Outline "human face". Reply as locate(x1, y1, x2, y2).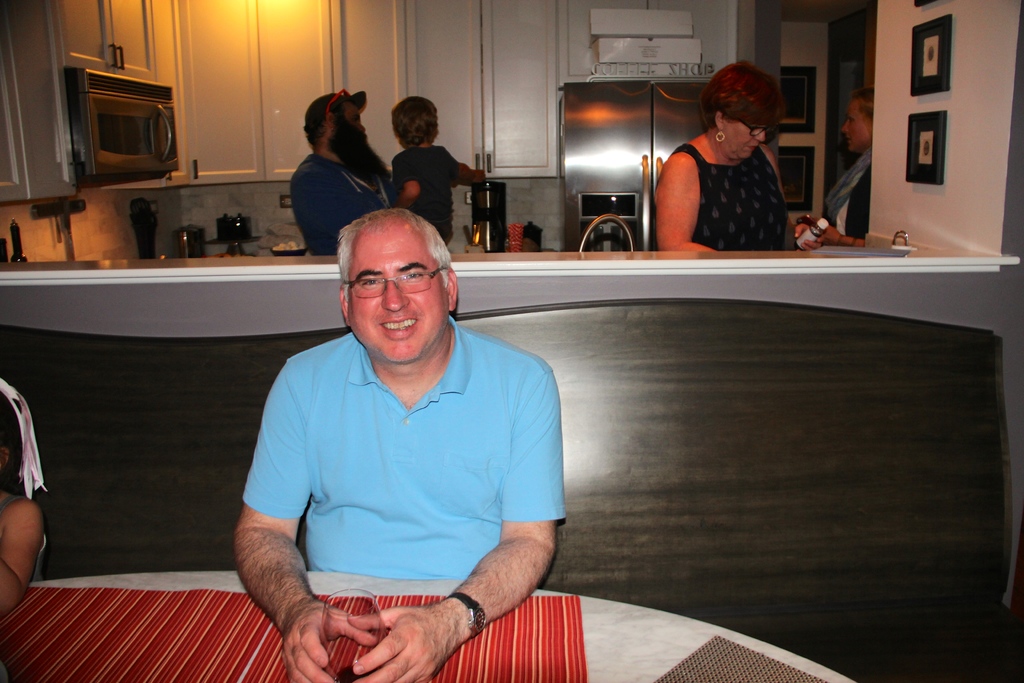
locate(725, 124, 772, 157).
